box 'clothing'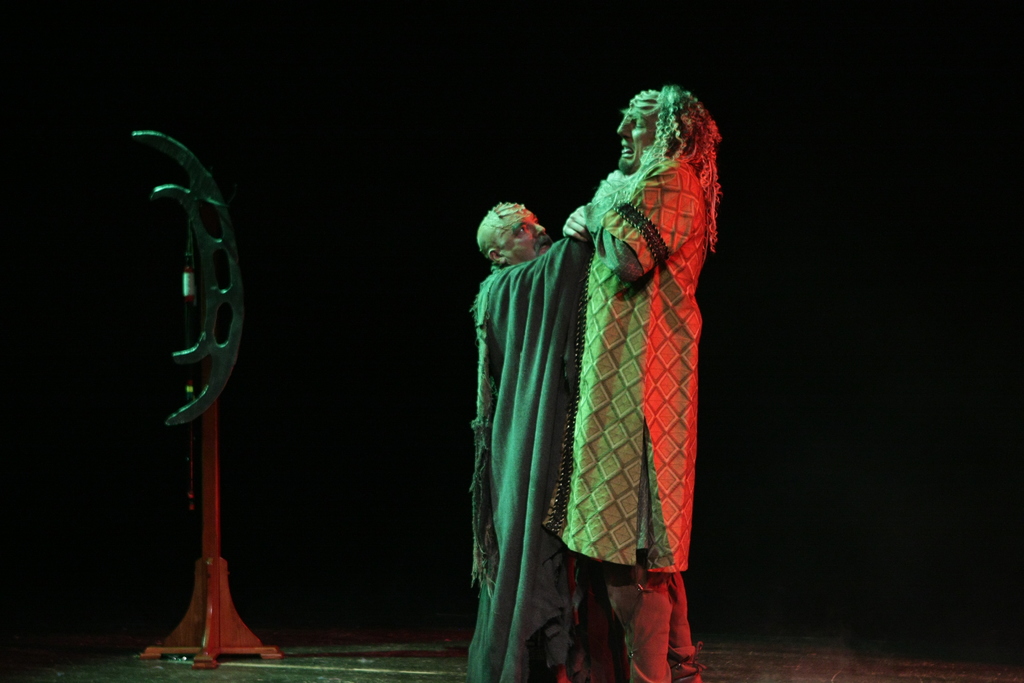
{"left": 543, "top": 142, "right": 723, "bottom": 612}
